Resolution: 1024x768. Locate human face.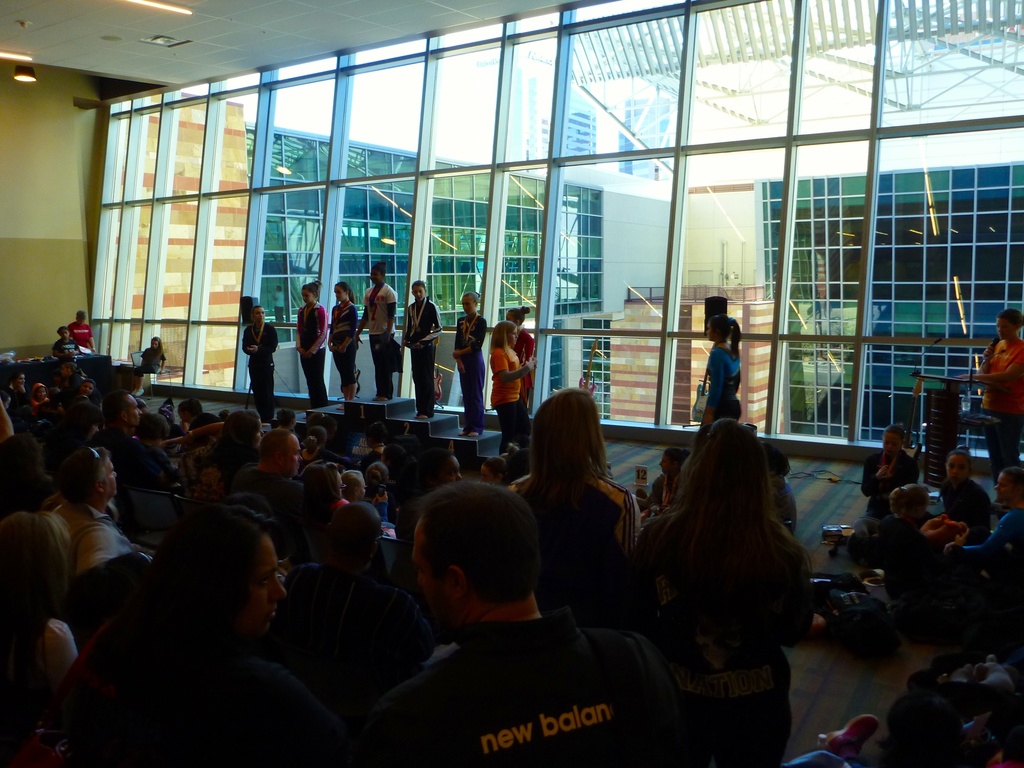
l=78, t=381, r=94, b=397.
